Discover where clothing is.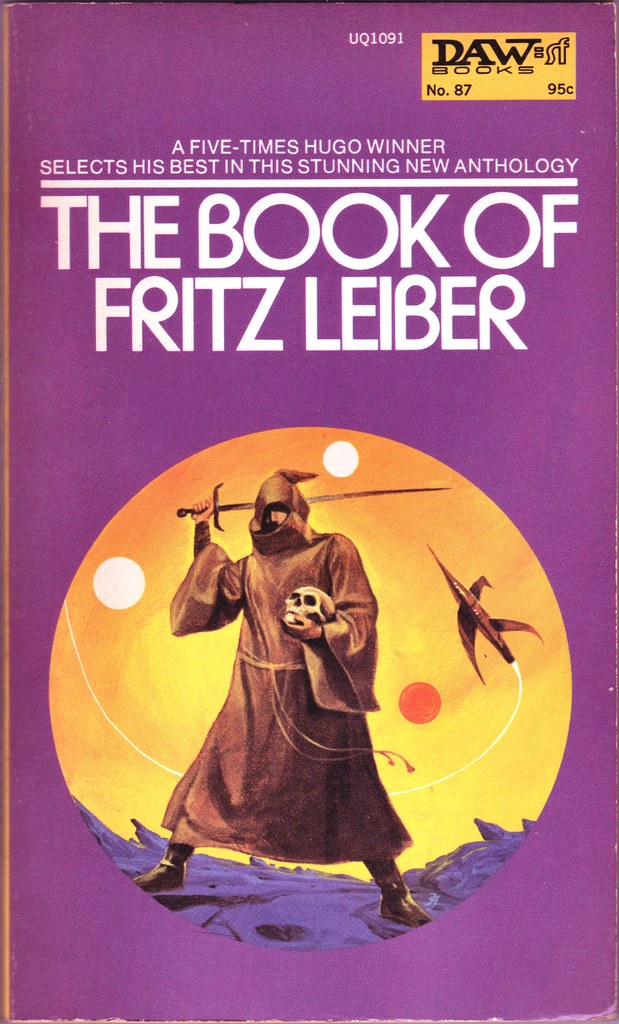
Discovered at detection(160, 470, 414, 865).
